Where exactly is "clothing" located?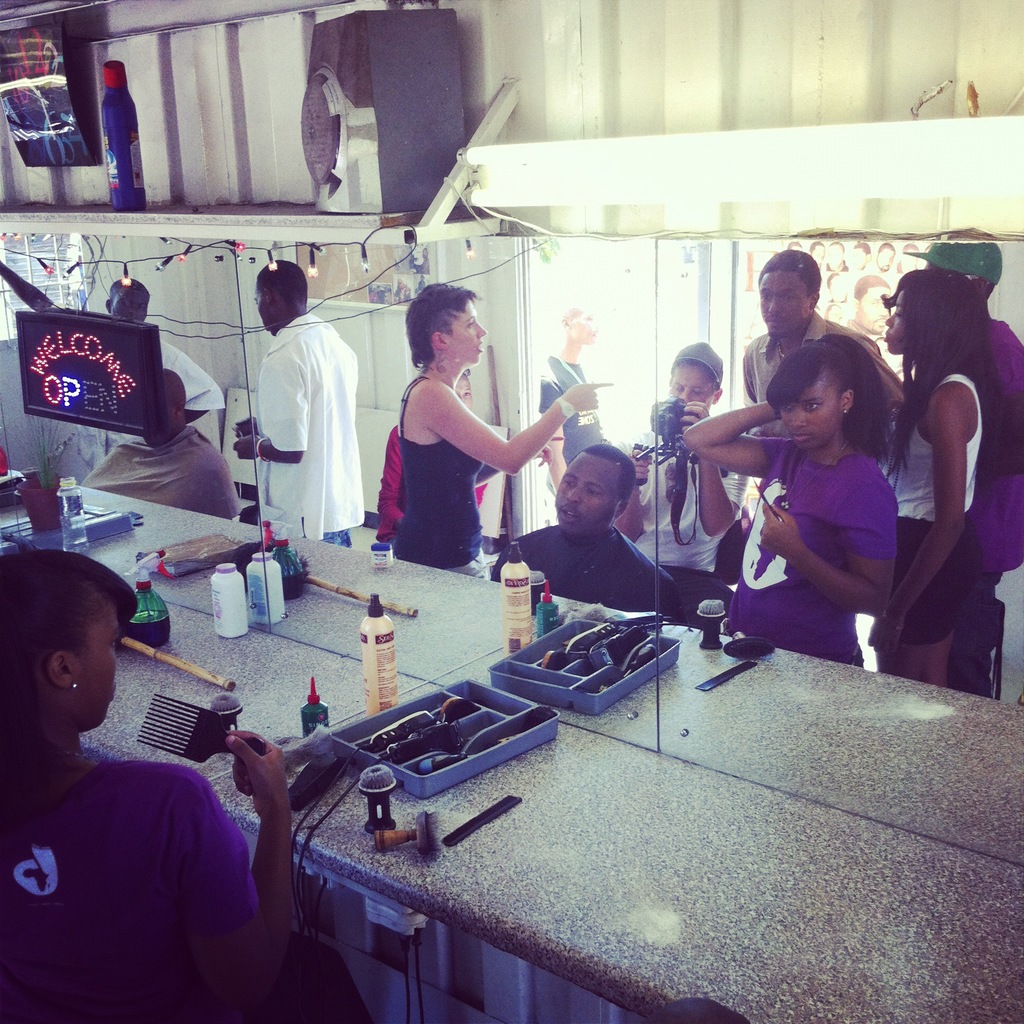
Its bounding box is {"left": 627, "top": 440, "right": 740, "bottom": 617}.
